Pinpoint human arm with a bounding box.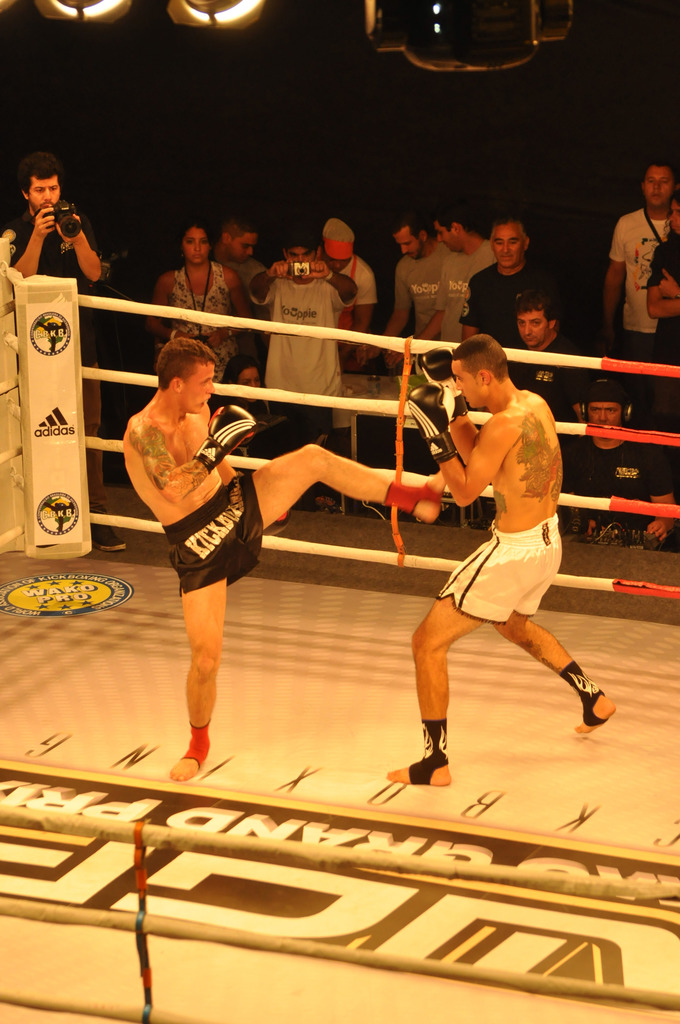
locate(346, 266, 378, 356).
